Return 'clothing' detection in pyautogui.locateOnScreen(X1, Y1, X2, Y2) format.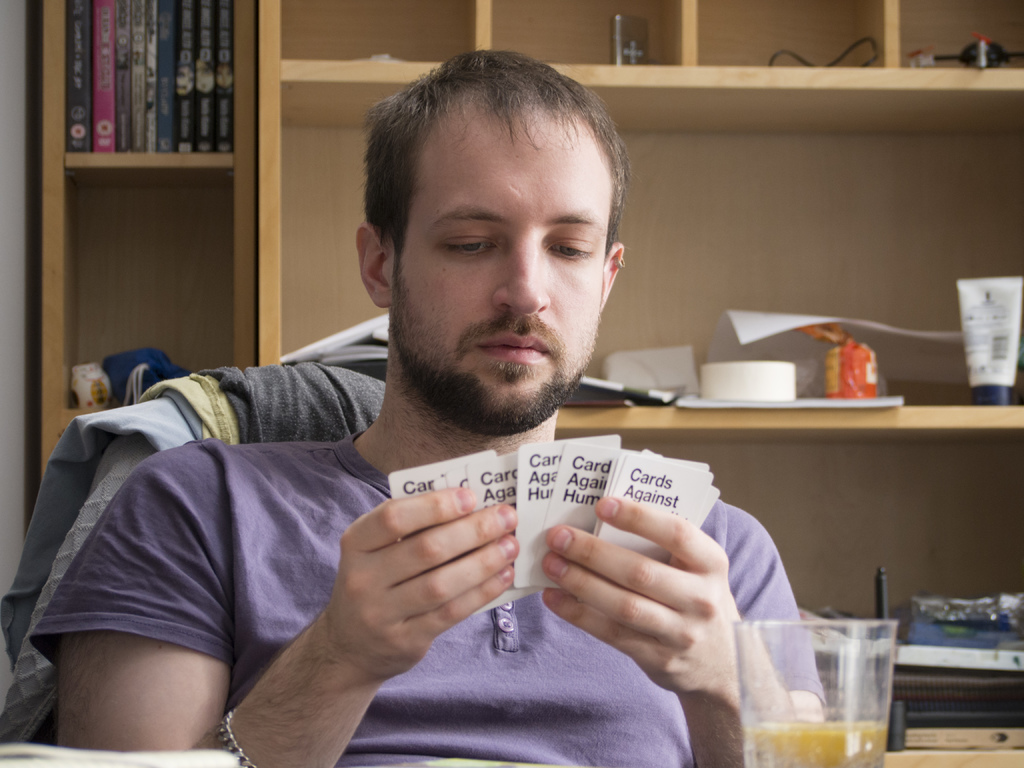
pyautogui.locateOnScreen(28, 430, 827, 767).
